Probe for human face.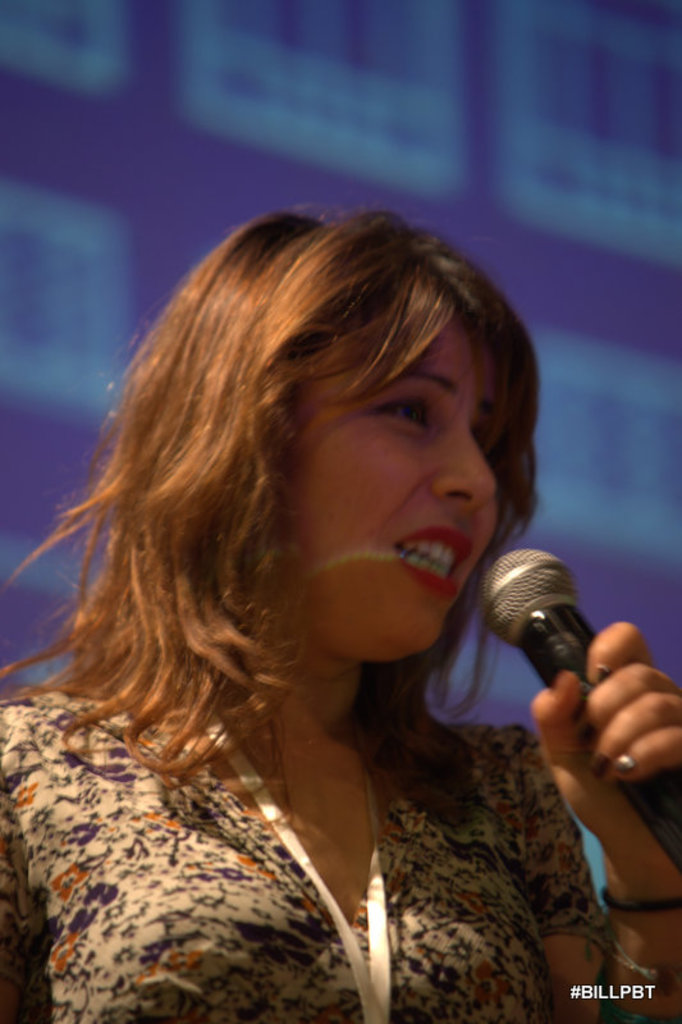
Probe result: box=[279, 307, 503, 663].
